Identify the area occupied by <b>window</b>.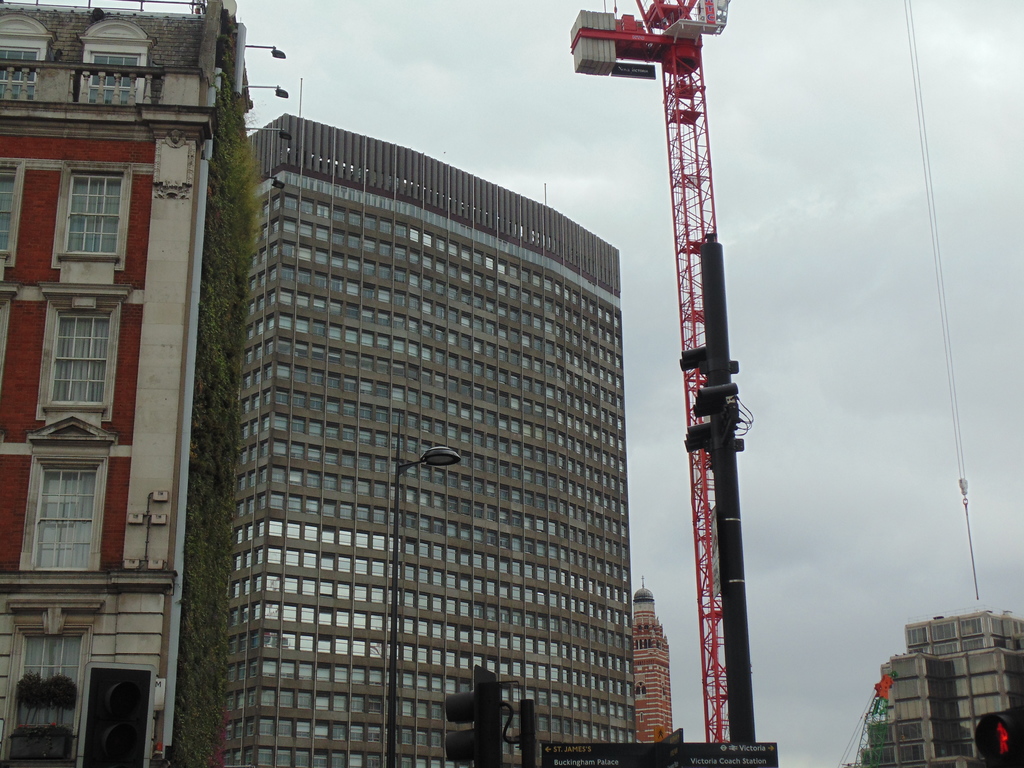
Area: <region>313, 297, 328, 310</region>.
